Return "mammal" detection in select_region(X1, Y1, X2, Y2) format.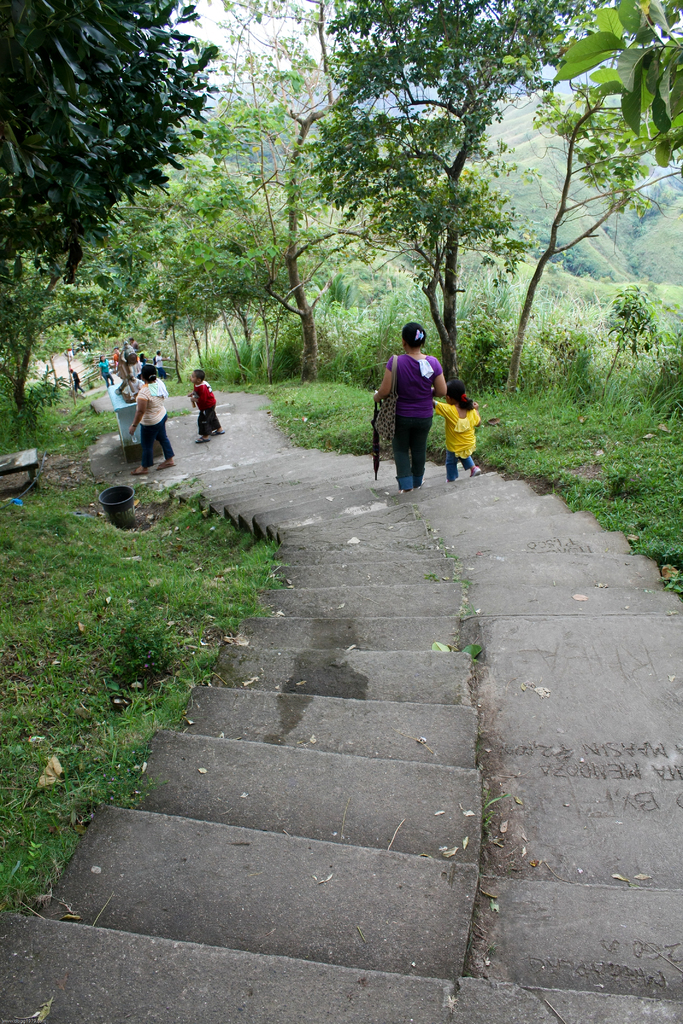
select_region(129, 373, 175, 473).
